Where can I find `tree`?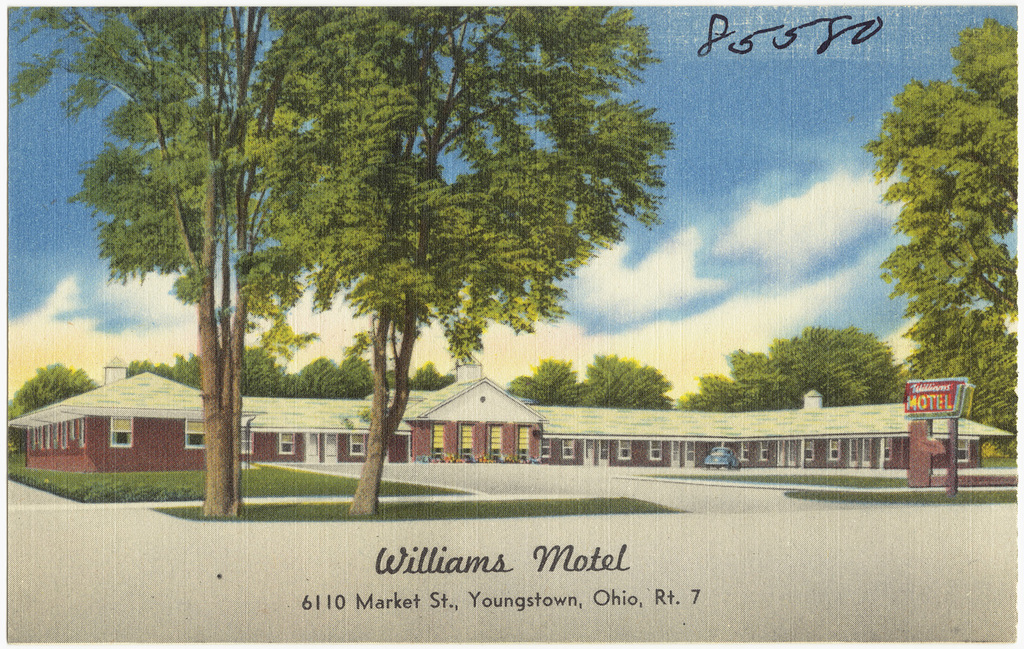
You can find it at select_region(582, 354, 669, 412).
